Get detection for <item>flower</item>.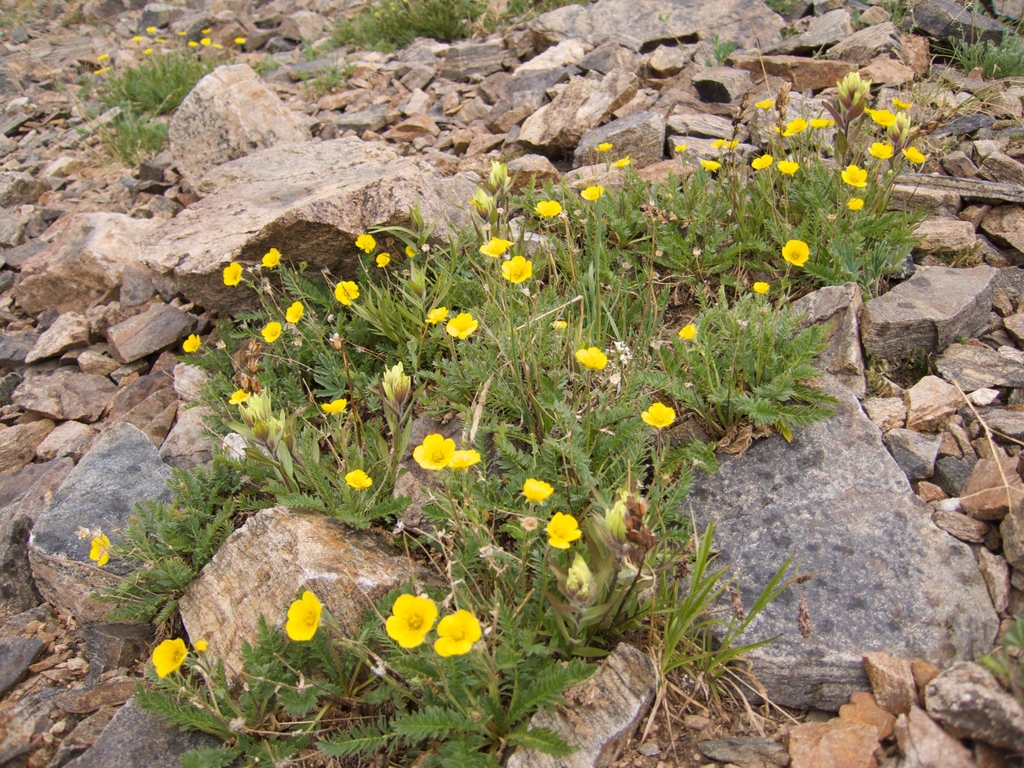
Detection: bbox=[373, 248, 388, 270].
